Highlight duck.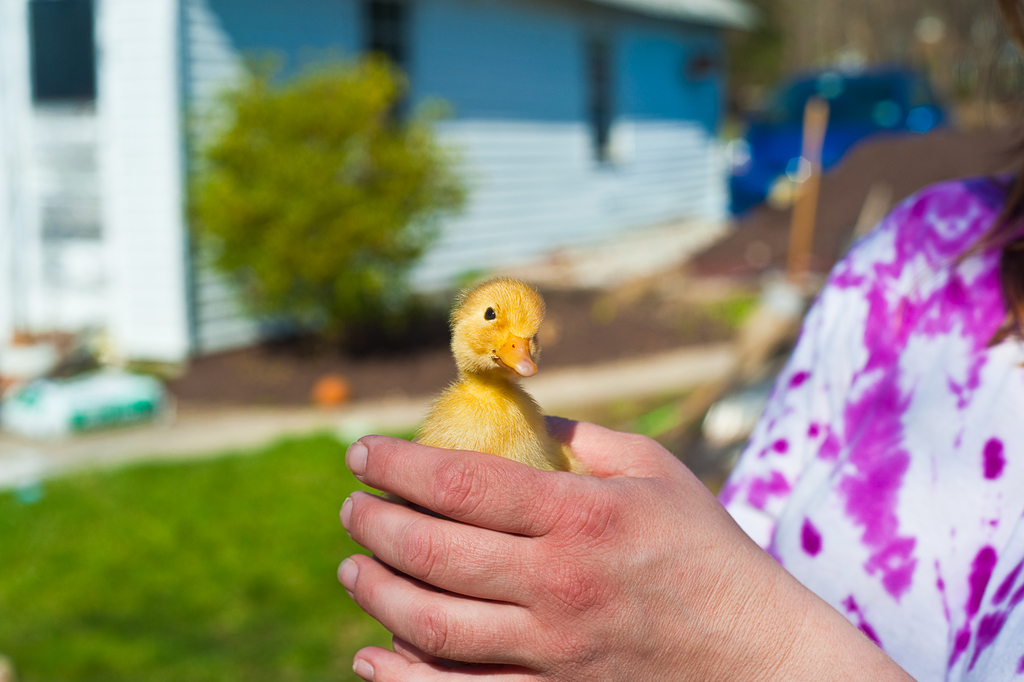
Highlighted region: <box>377,301,597,525</box>.
